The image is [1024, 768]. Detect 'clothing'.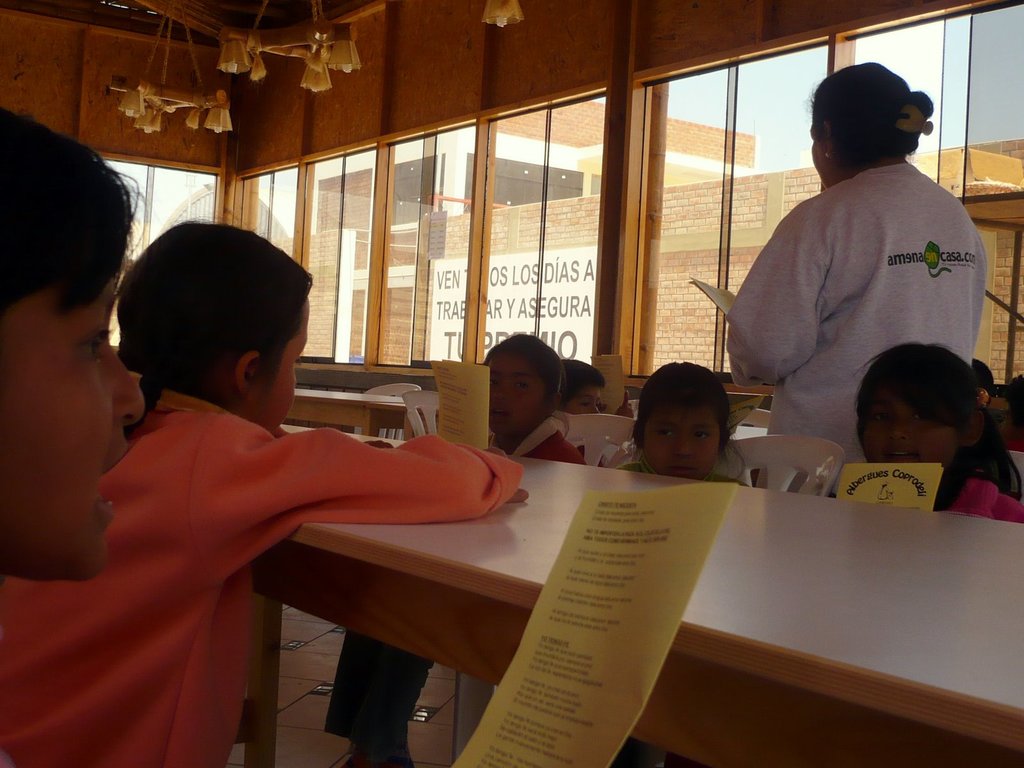
Detection: Rect(326, 402, 583, 738).
